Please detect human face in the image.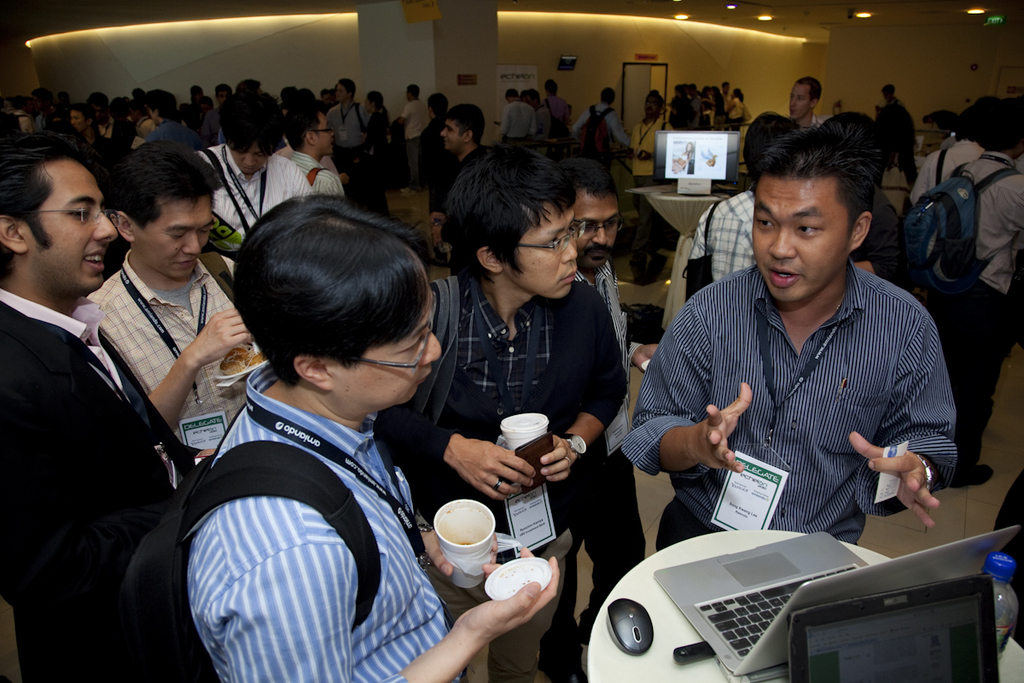
438,115,463,151.
